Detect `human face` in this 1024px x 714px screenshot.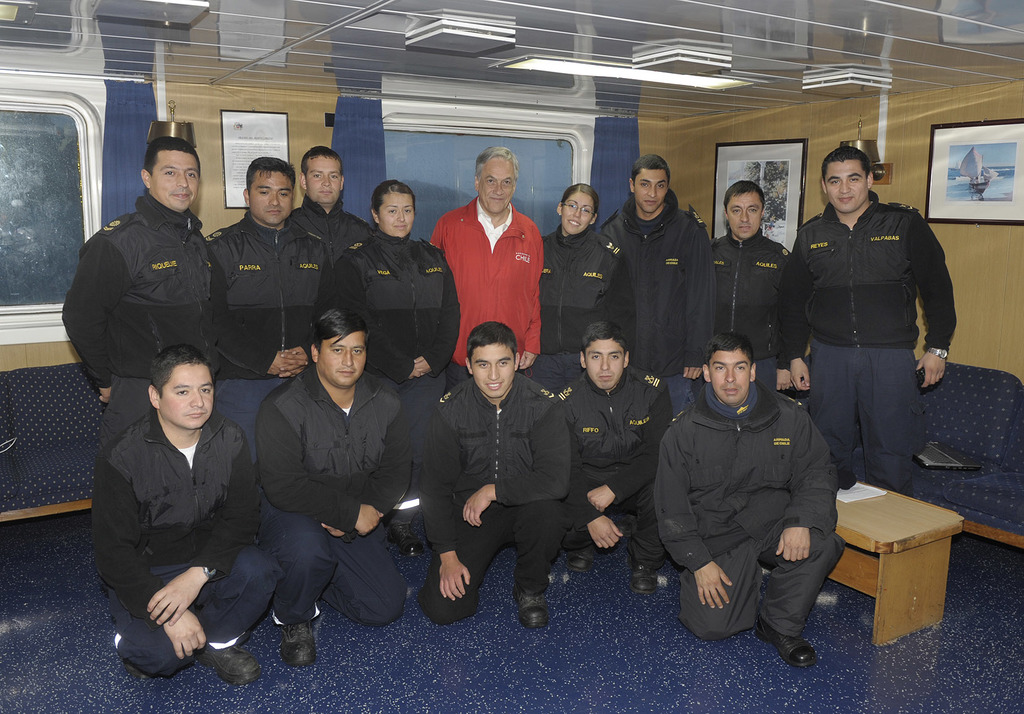
Detection: rect(726, 193, 761, 241).
